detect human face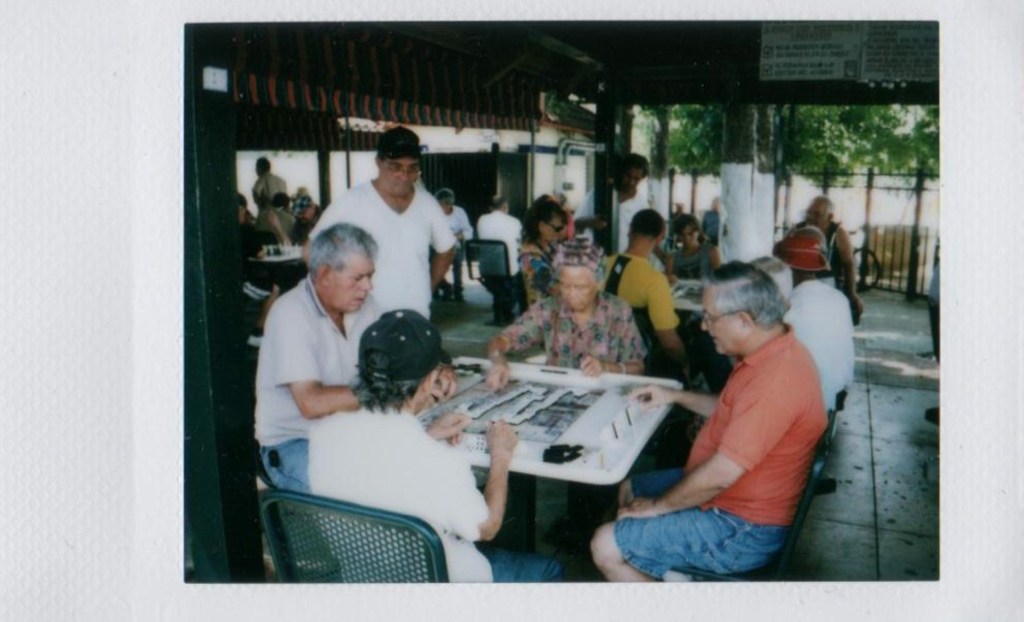
region(806, 198, 825, 228)
